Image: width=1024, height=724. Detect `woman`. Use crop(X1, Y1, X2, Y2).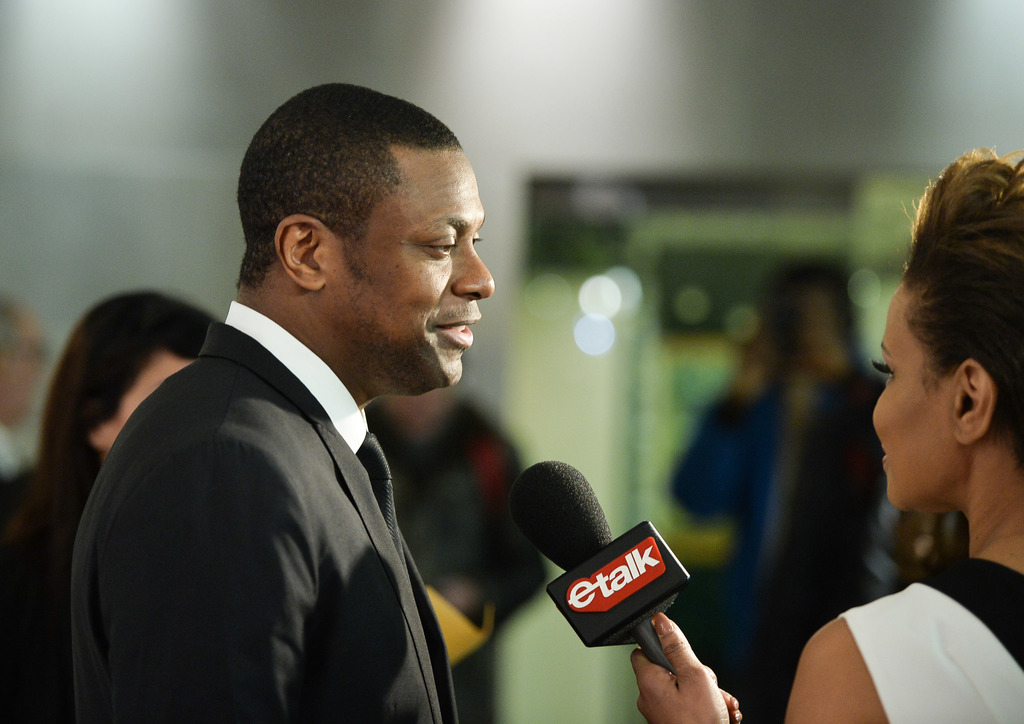
crop(637, 146, 1023, 723).
